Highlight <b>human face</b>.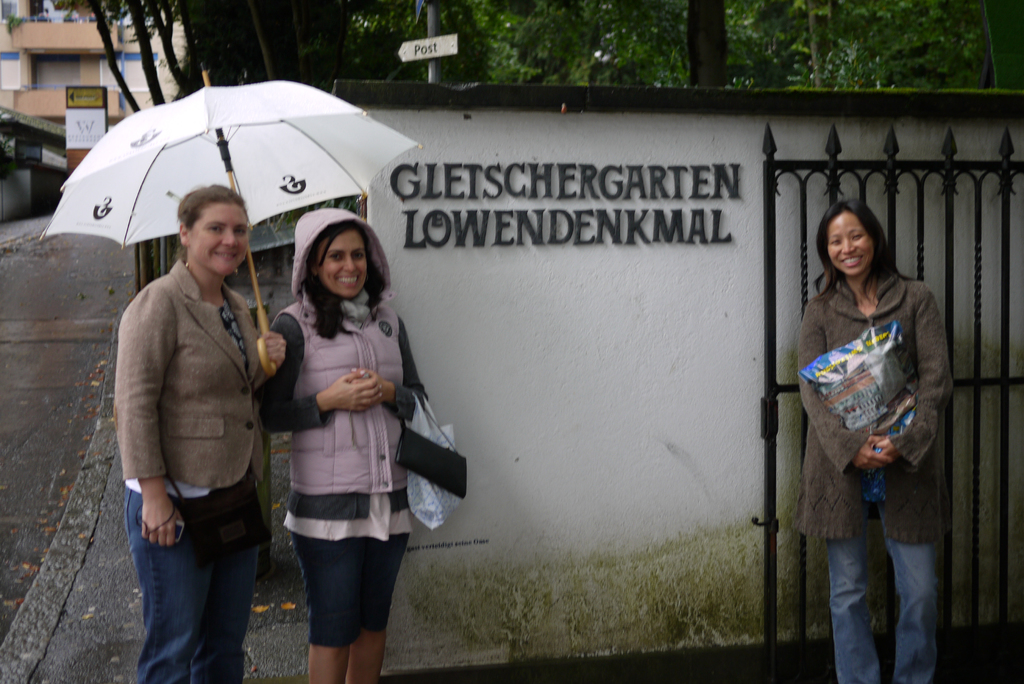
Highlighted region: (left=825, top=209, right=874, bottom=272).
